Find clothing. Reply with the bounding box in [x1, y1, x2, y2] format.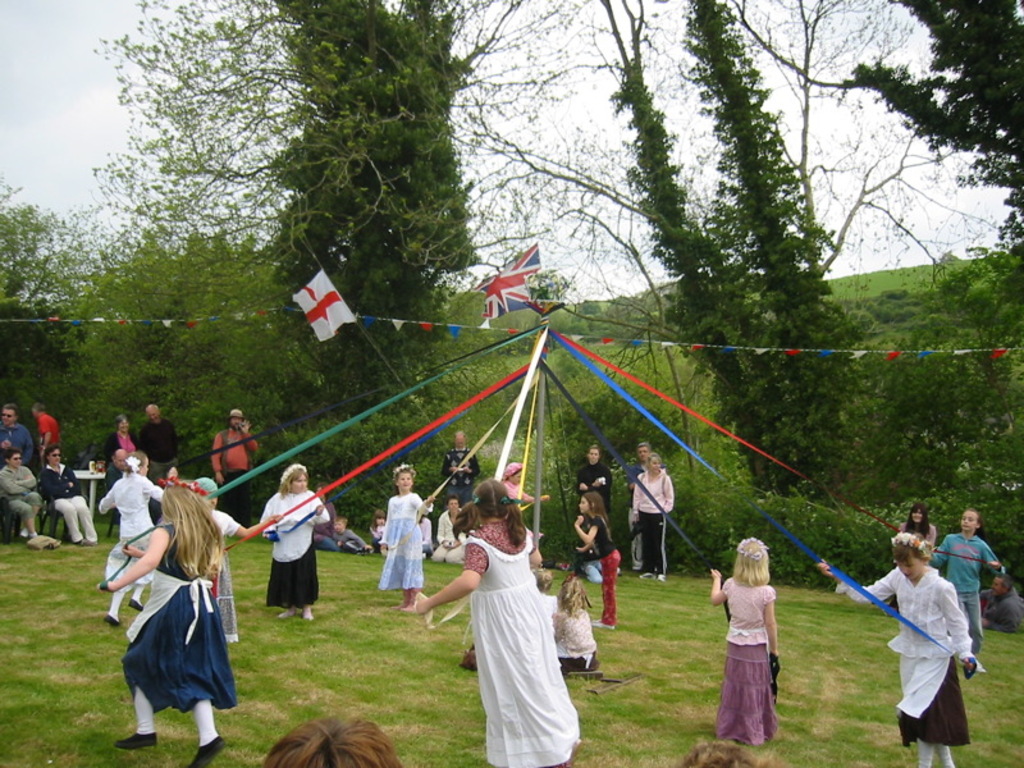
[33, 466, 110, 549].
